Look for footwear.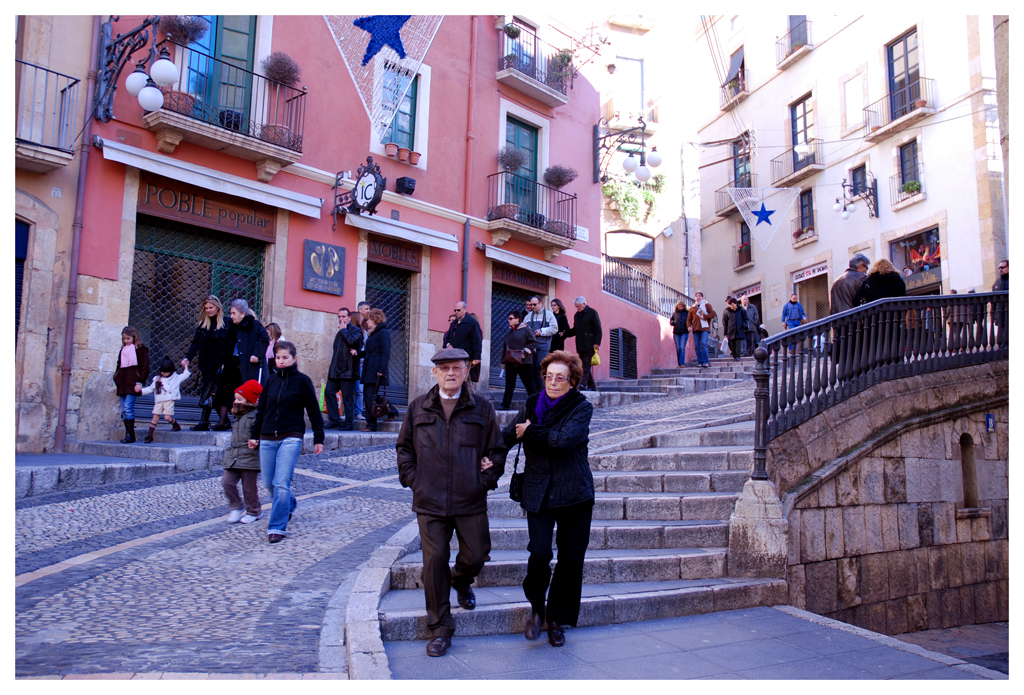
Found: 590 386 601 390.
